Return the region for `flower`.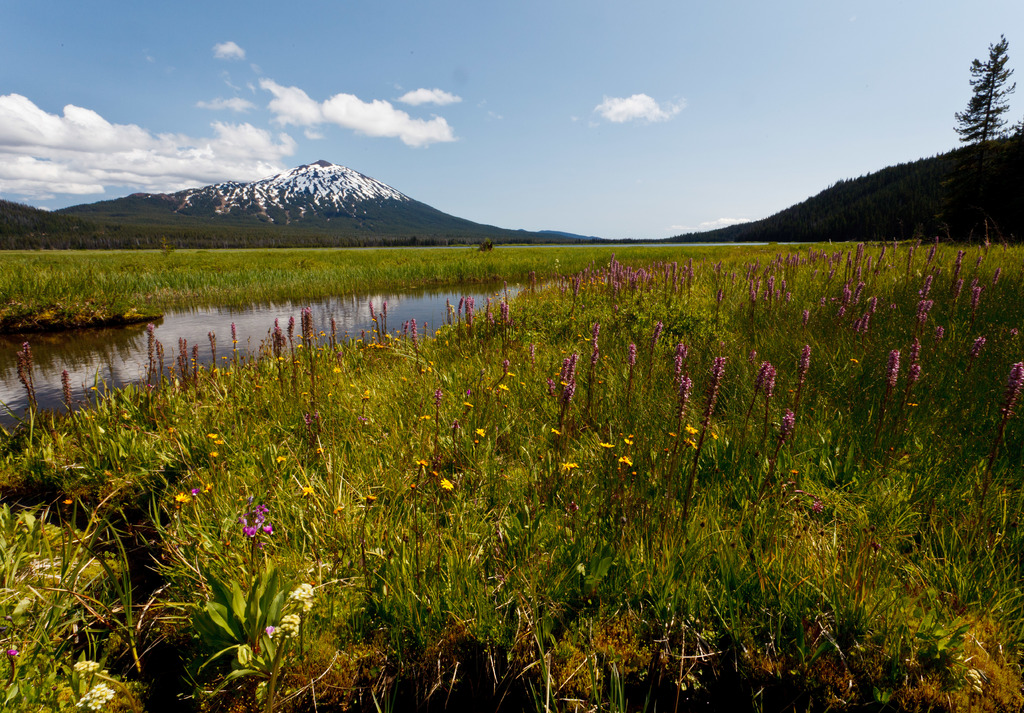
(174,492,188,501).
